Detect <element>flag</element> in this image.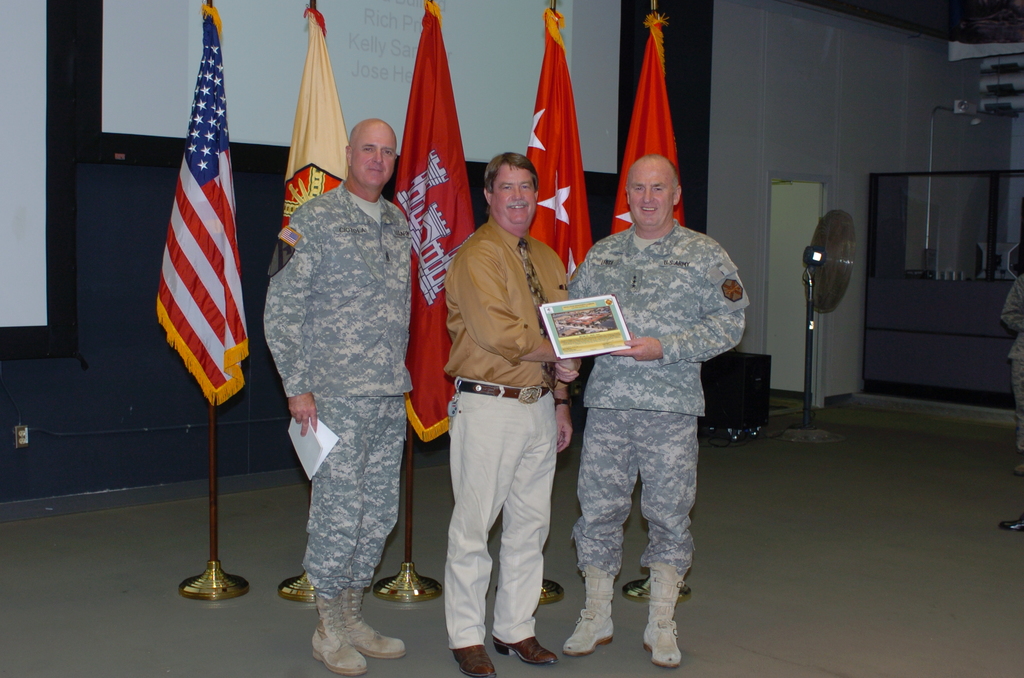
Detection: <box>384,0,481,444</box>.
